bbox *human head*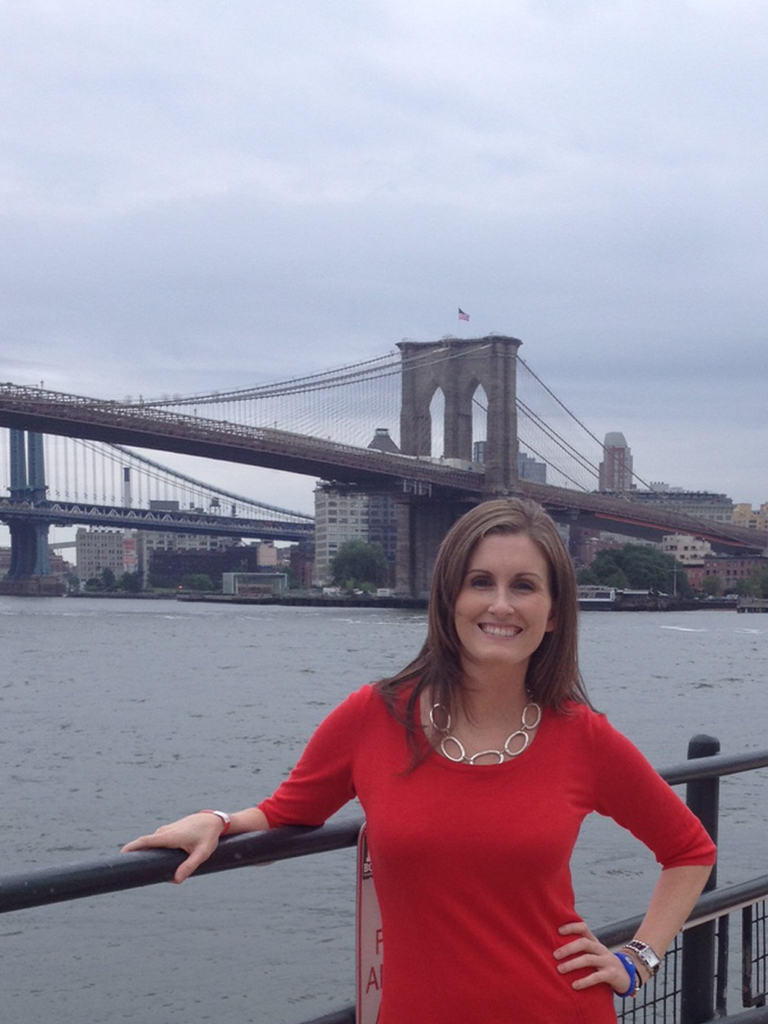
<box>439,509,577,662</box>
